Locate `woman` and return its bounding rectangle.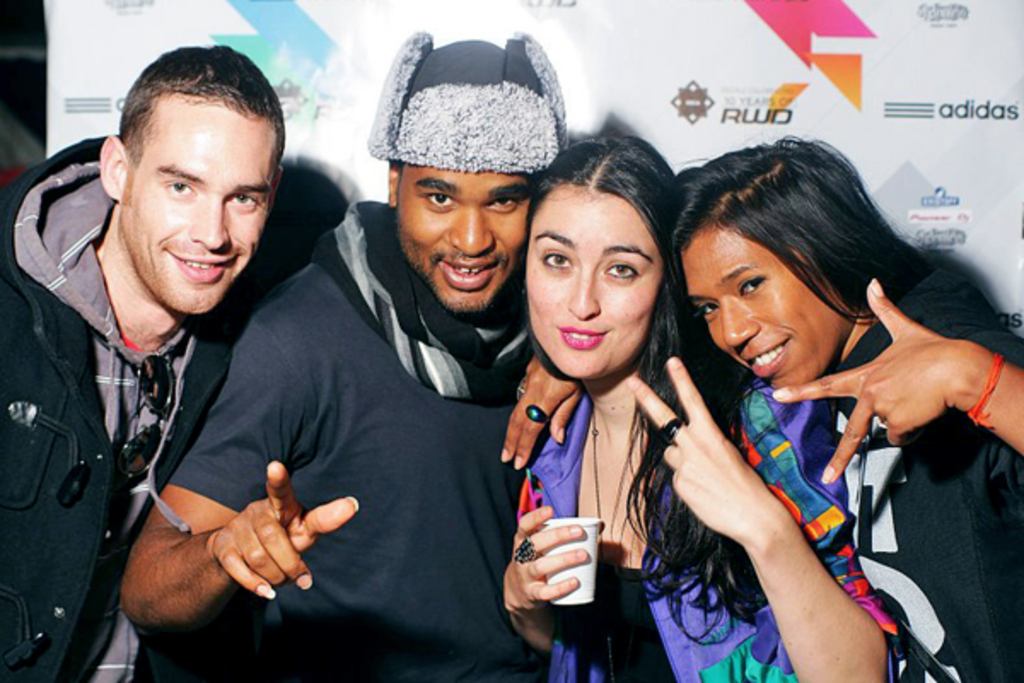
[x1=640, y1=120, x2=1022, y2=681].
